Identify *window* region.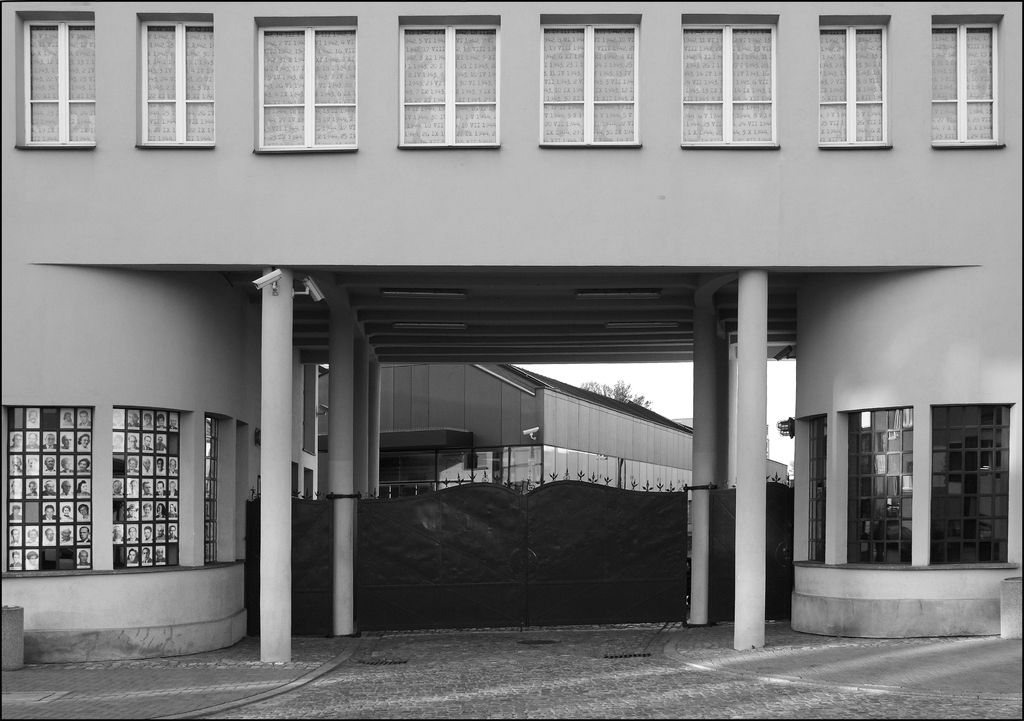
Region: 24, 22, 93, 145.
